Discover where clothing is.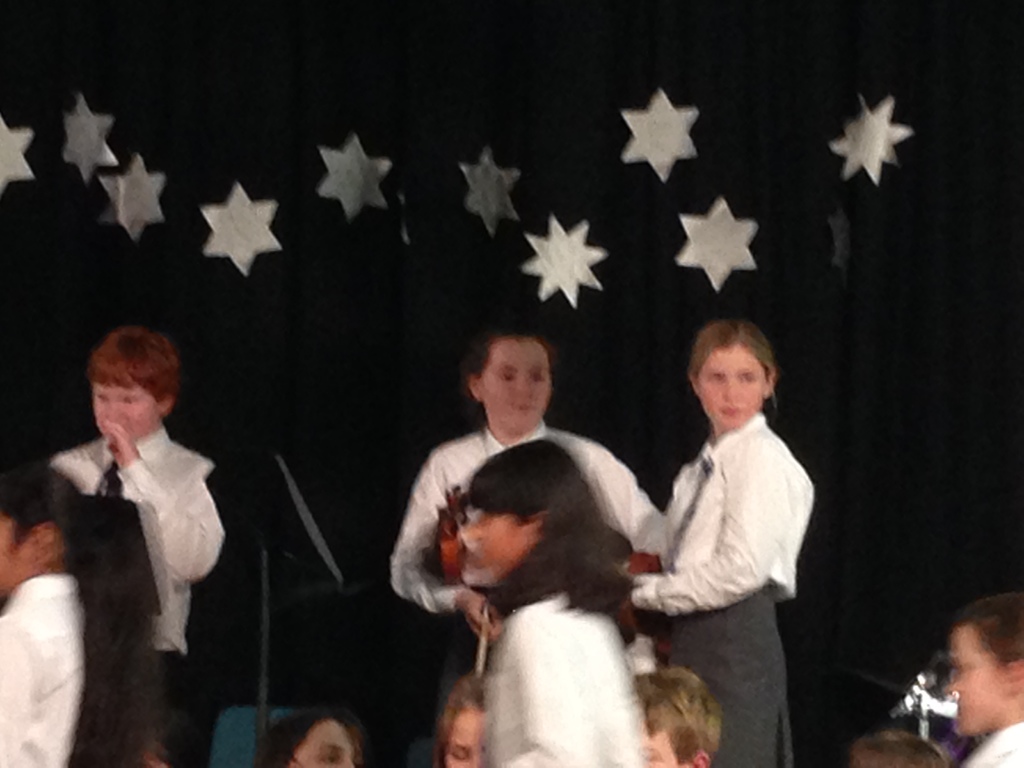
Discovered at box(961, 720, 1023, 767).
